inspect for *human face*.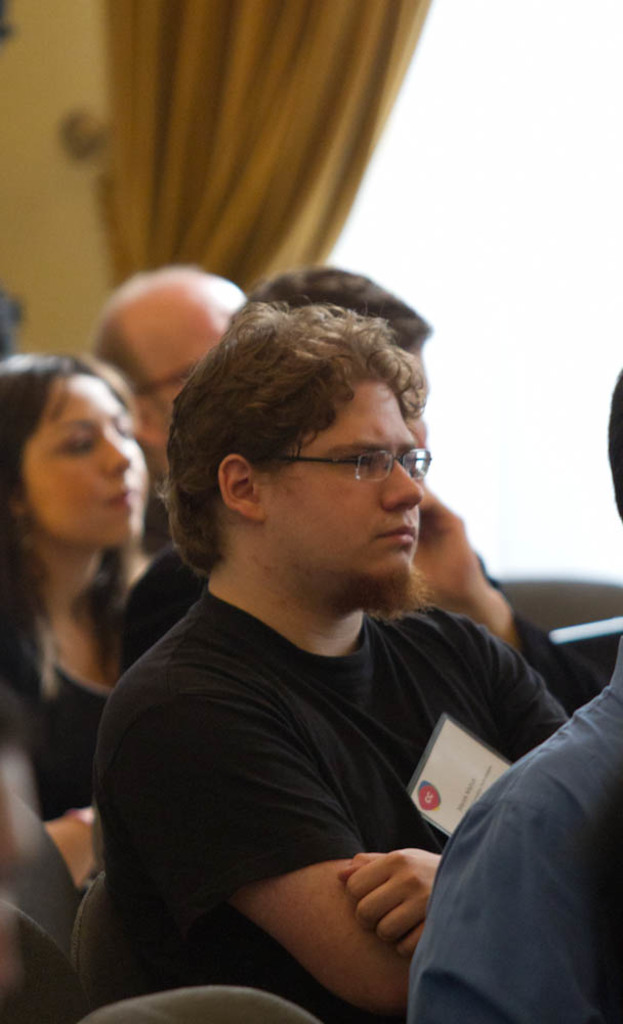
Inspection: region(265, 389, 432, 595).
